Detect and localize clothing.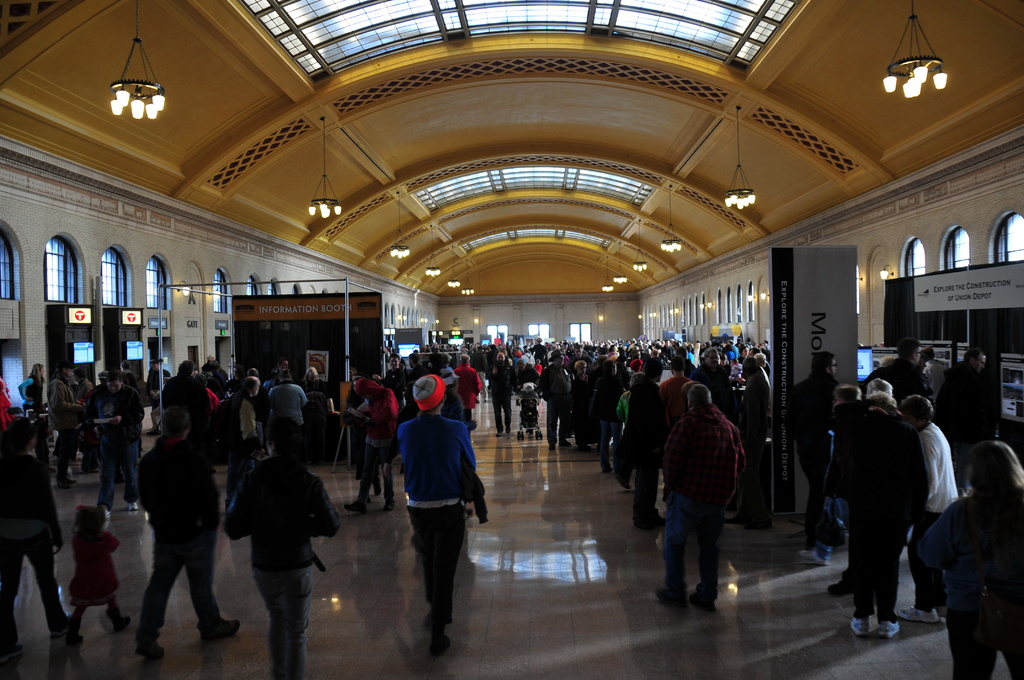
Localized at [x1=303, y1=379, x2=334, y2=399].
